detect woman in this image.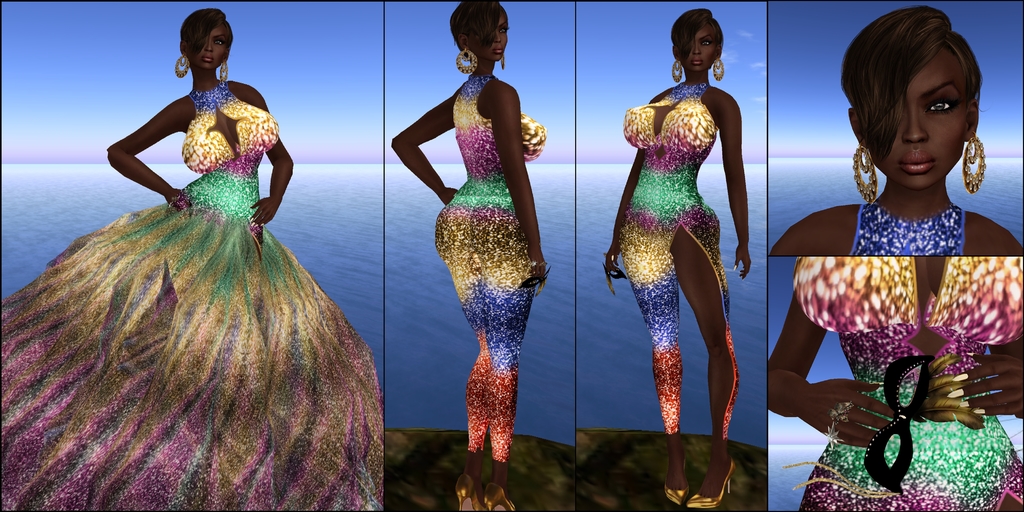
Detection: (left=0, top=10, right=390, bottom=511).
